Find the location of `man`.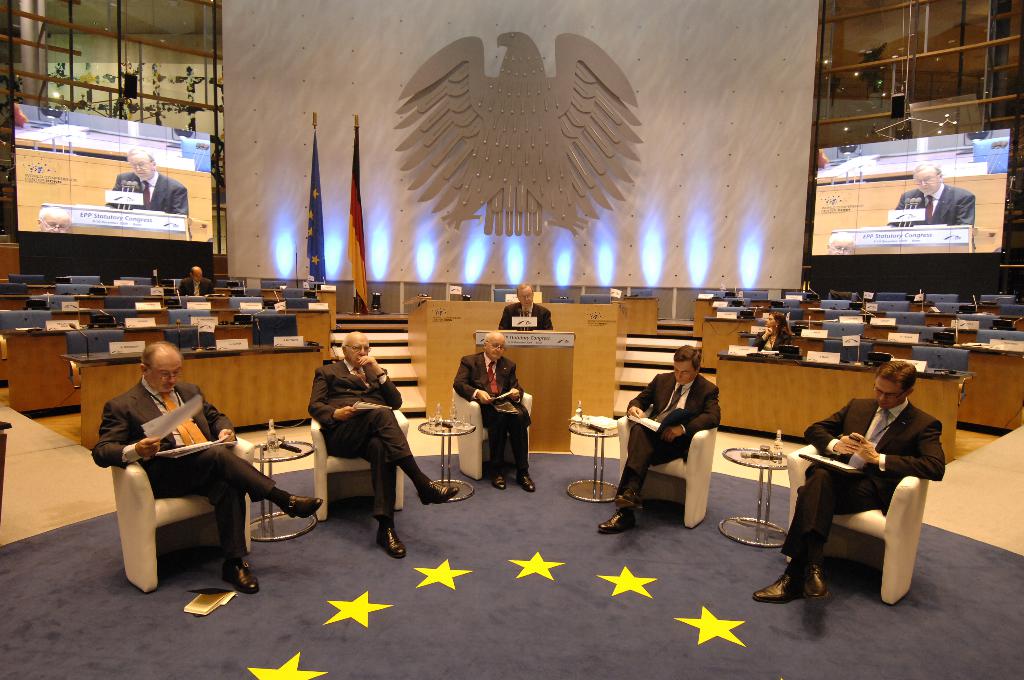
Location: (89, 342, 321, 594).
